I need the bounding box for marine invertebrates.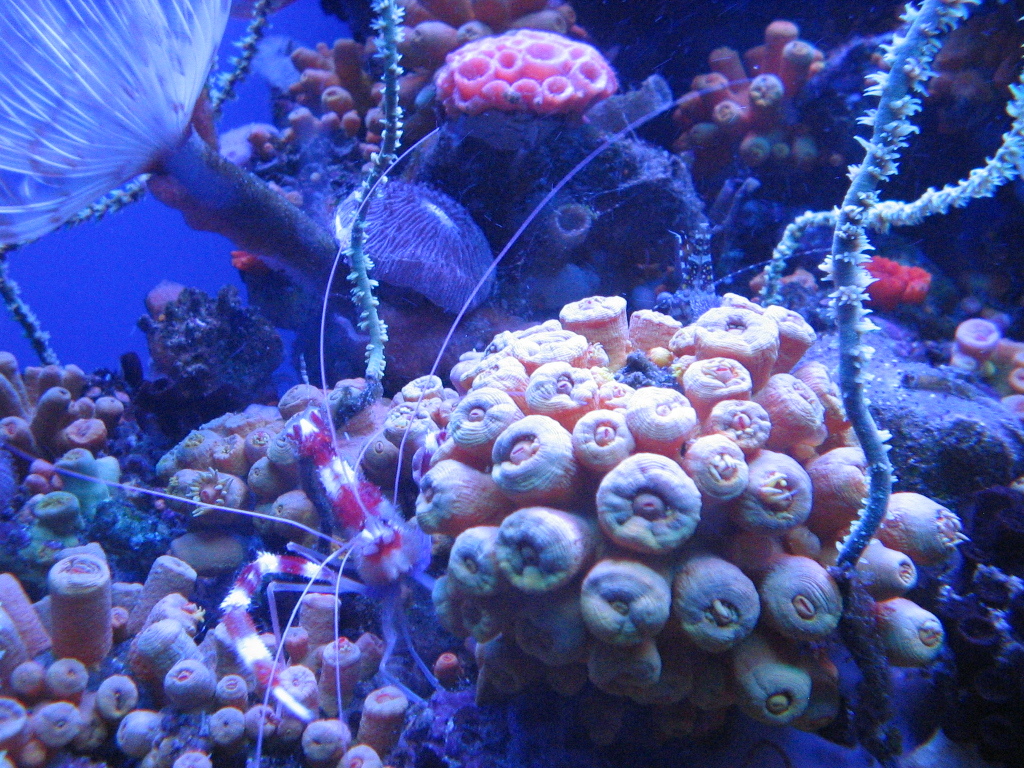
Here it is: bbox(218, 669, 260, 711).
